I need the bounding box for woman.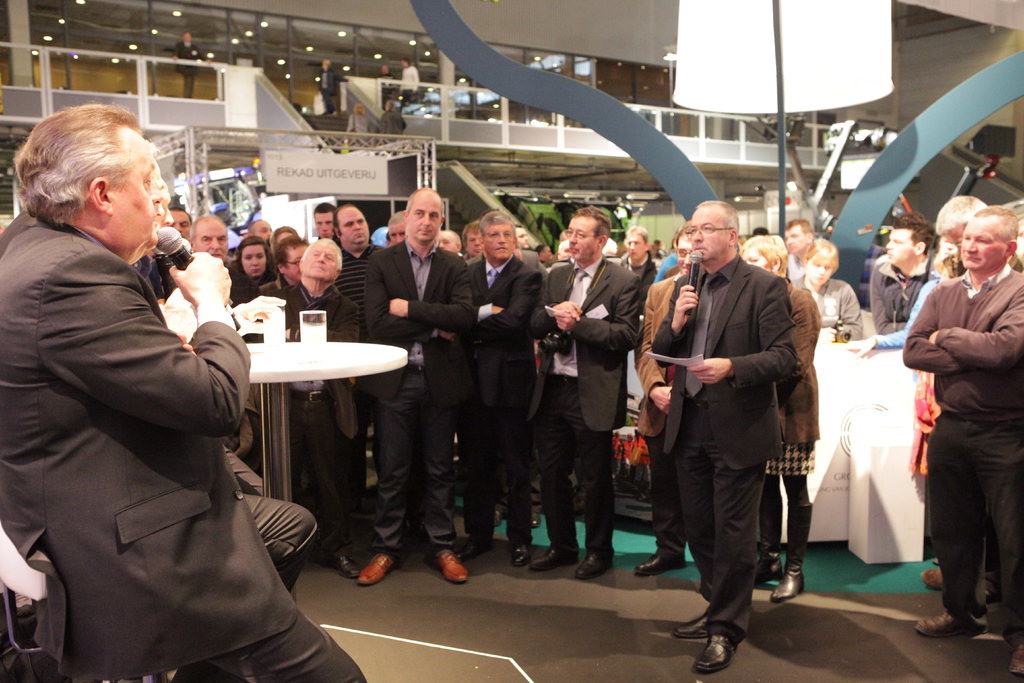
Here it is: (737, 232, 819, 602).
